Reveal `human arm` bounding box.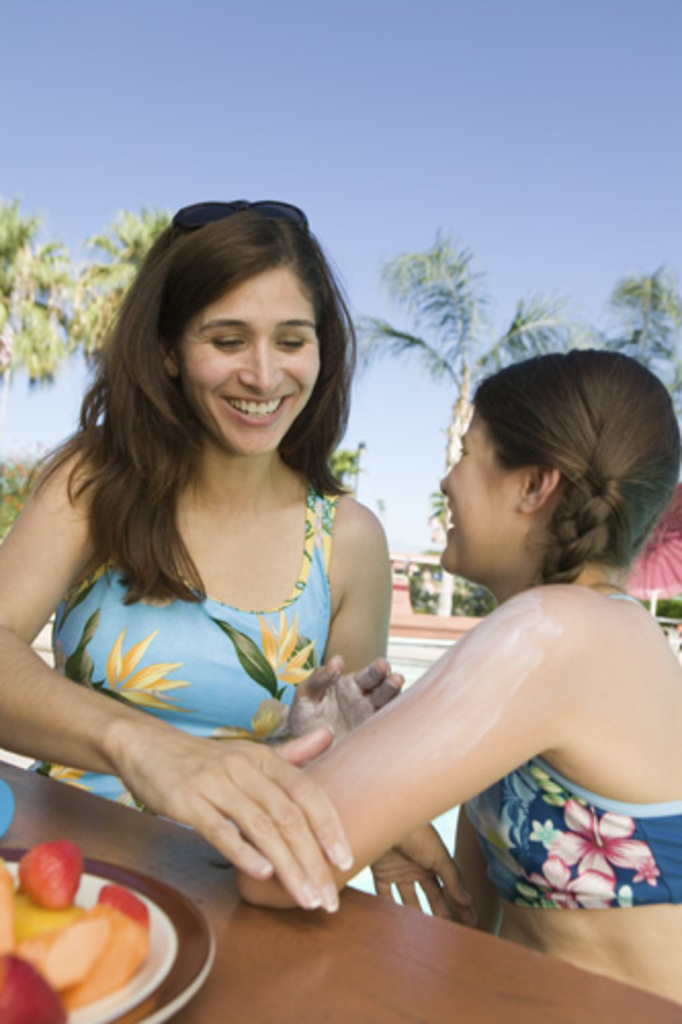
Revealed: 438/809/496/940.
